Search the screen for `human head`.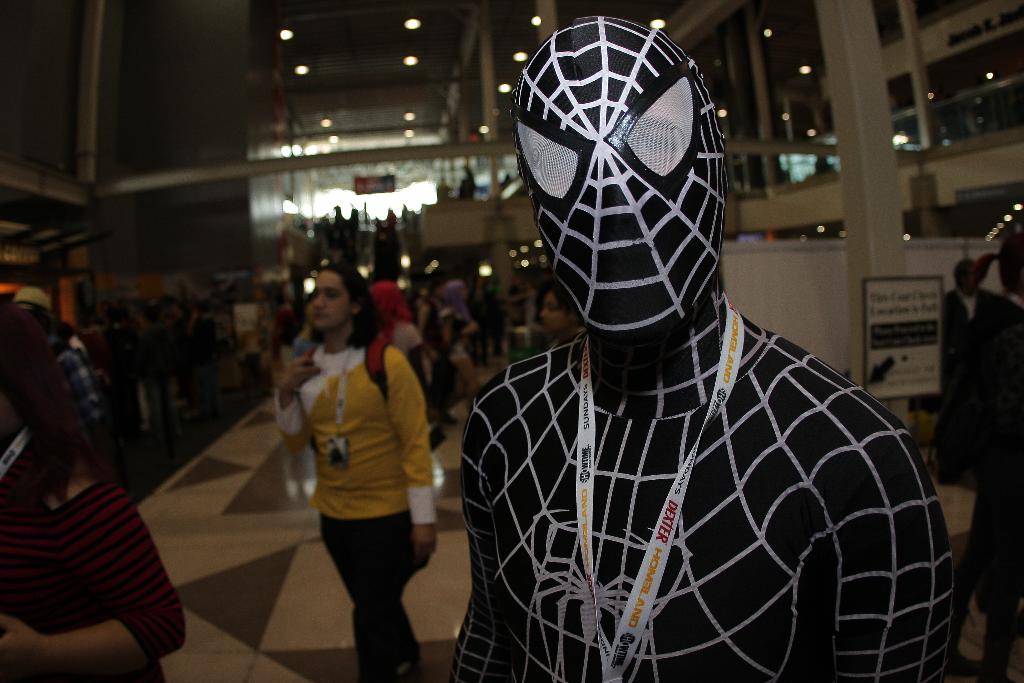
Found at select_region(991, 226, 1023, 293).
